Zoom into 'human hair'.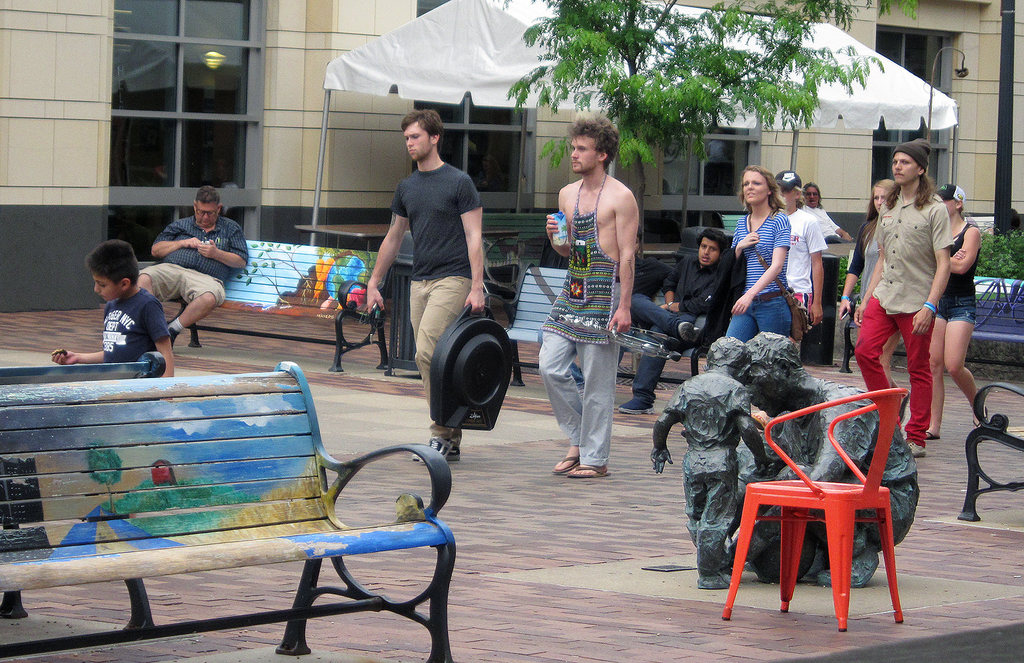
Zoom target: pyautogui.locateOnScreen(401, 105, 446, 164).
